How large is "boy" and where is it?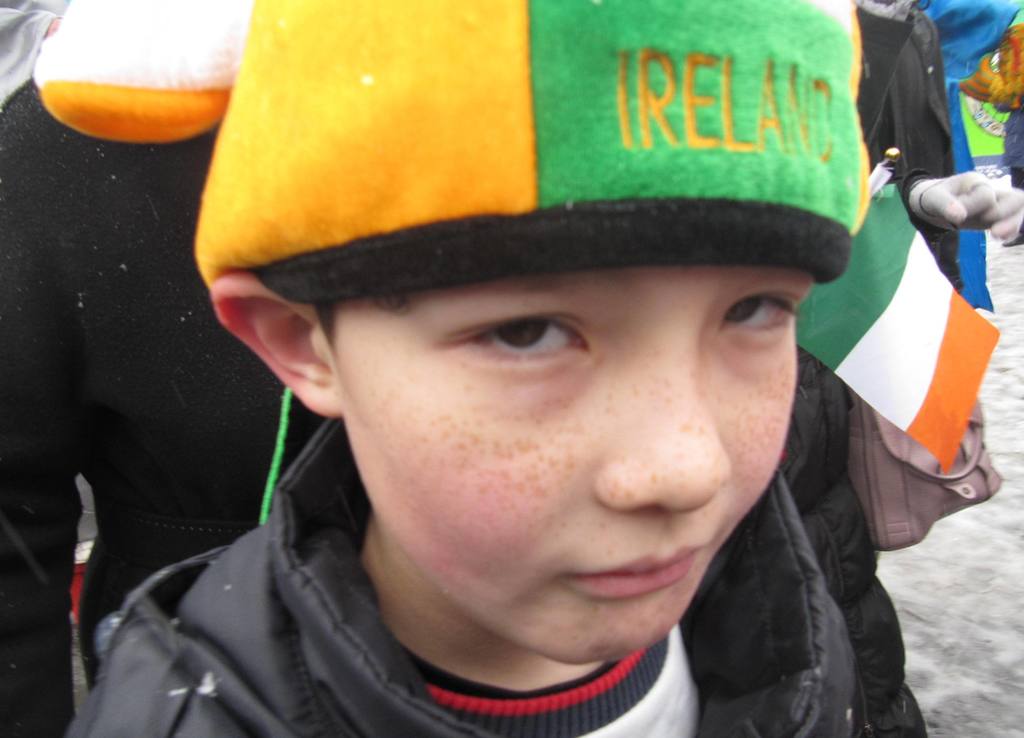
Bounding box: region(101, 71, 943, 737).
